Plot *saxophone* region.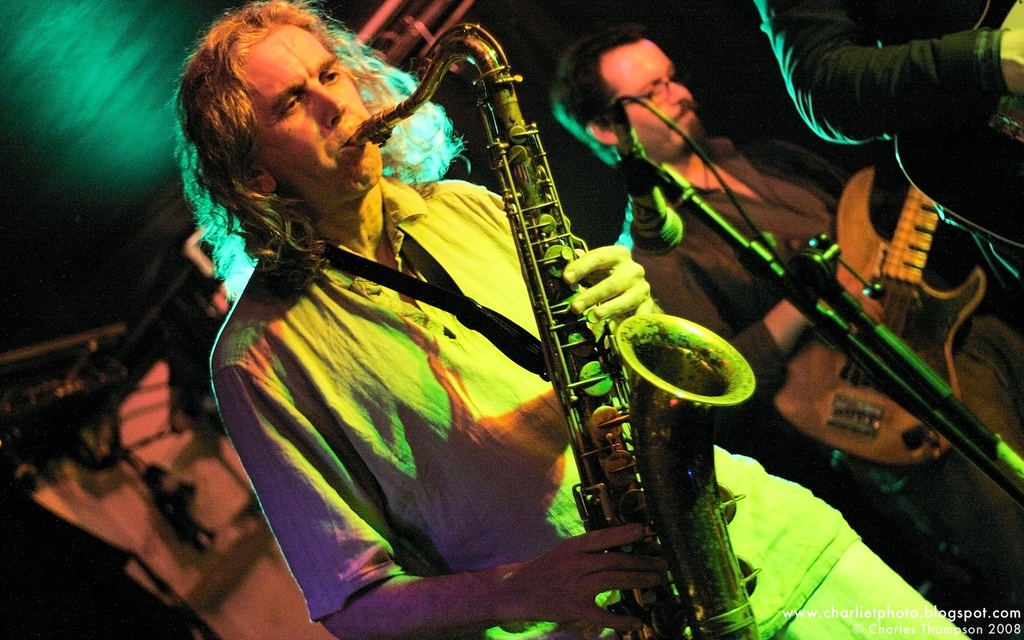
Plotted at [344, 20, 760, 639].
